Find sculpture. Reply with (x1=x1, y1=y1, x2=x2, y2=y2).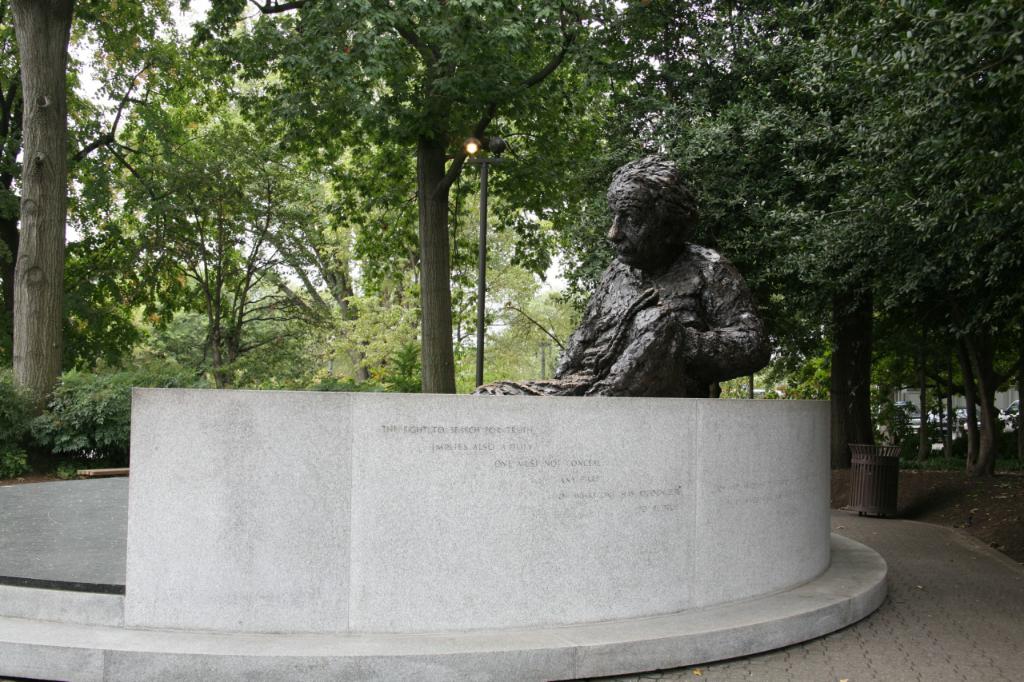
(x1=540, y1=149, x2=775, y2=417).
